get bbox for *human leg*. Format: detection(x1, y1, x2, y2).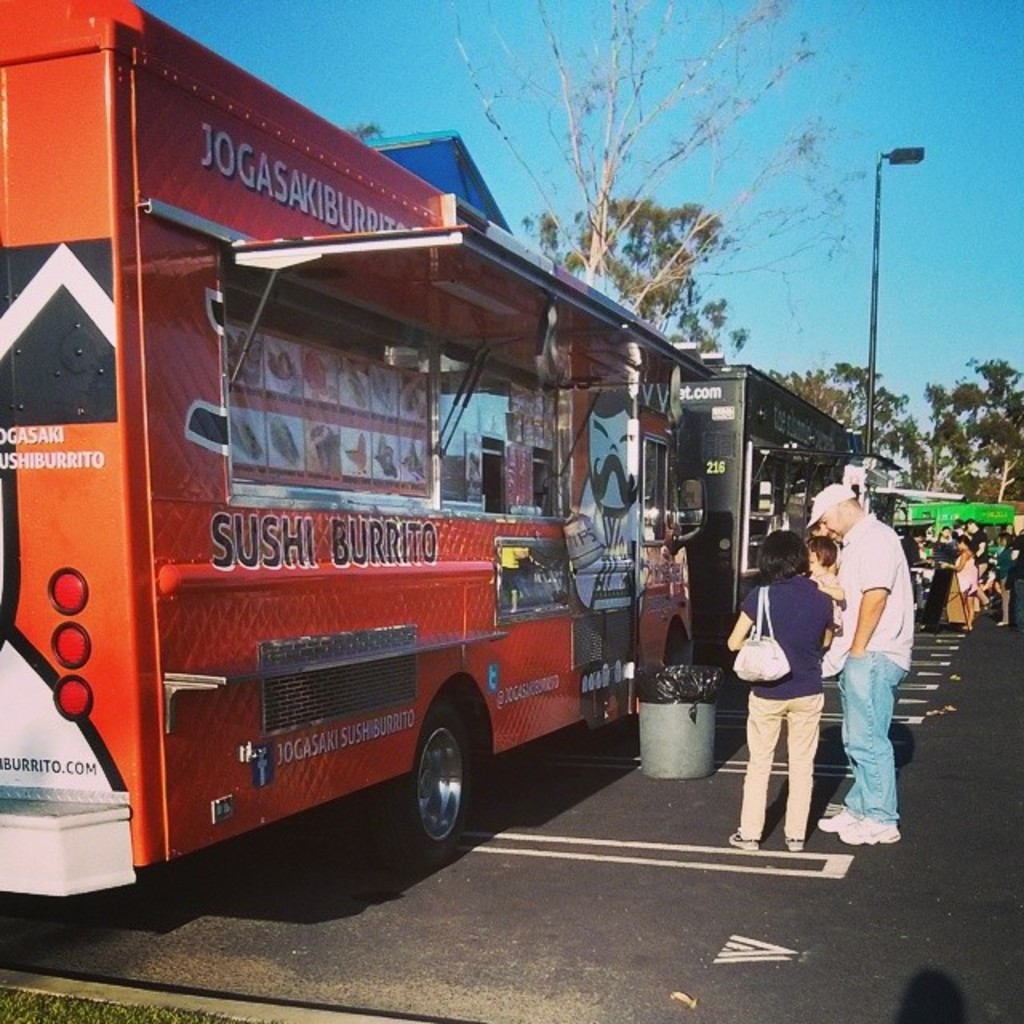
detection(850, 651, 920, 859).
